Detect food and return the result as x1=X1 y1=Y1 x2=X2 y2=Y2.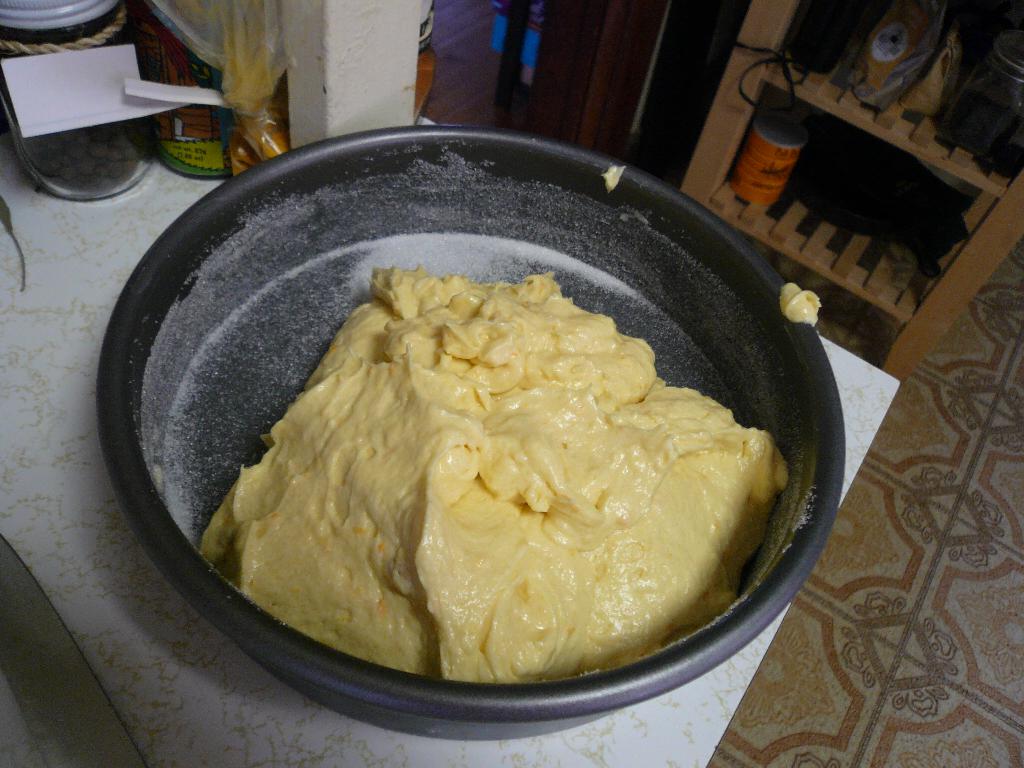
x1=200 y1=268 x2=788 y2=682.
